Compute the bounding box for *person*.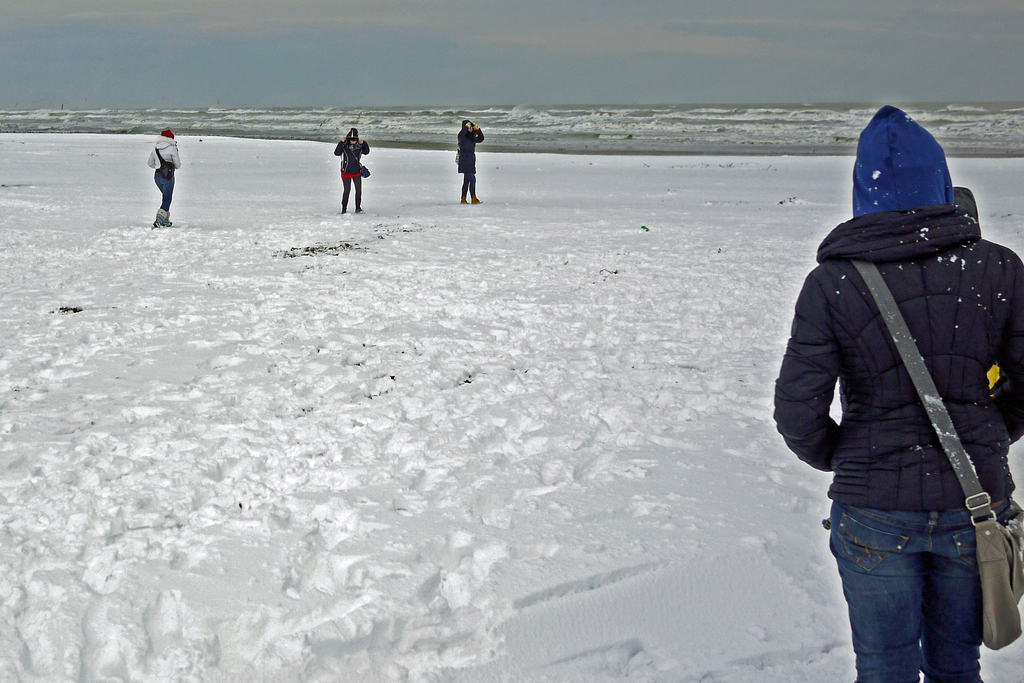
(x1=774, y1=102, x2=1023, y2=682).
